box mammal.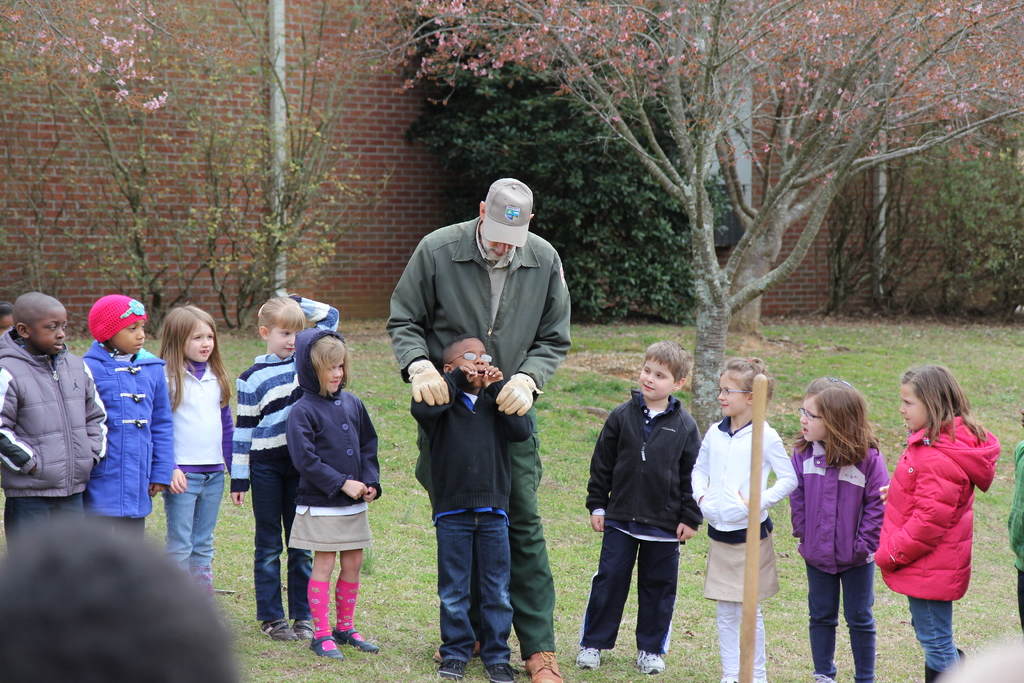
[left=409, top=331, right=531, bottom=682].
